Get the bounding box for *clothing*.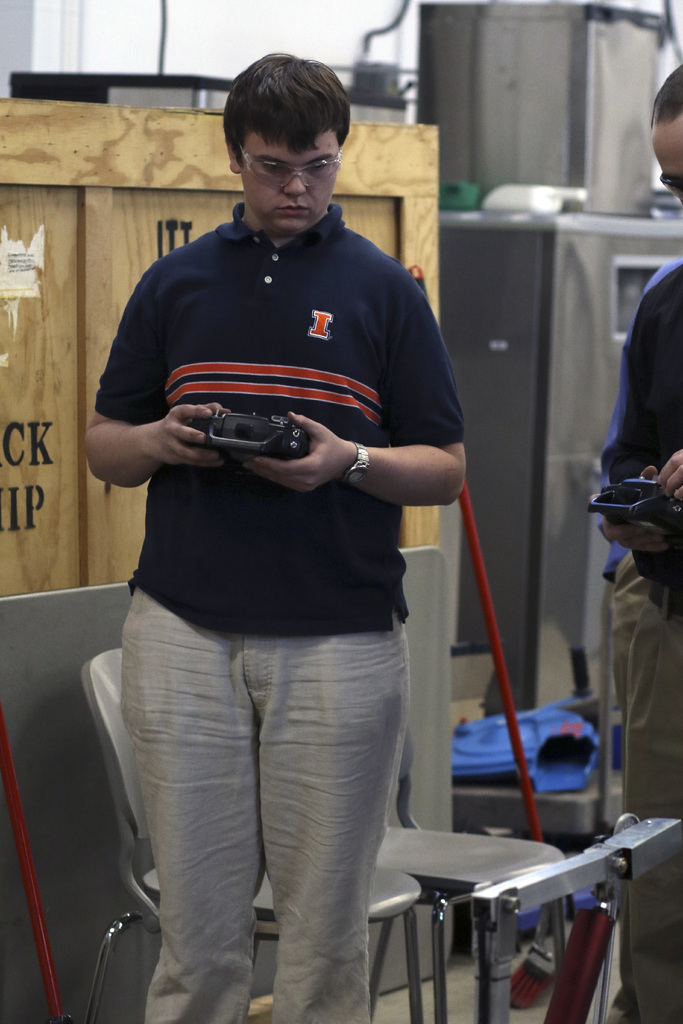
bbox=[54, 204, 491, 1023].
